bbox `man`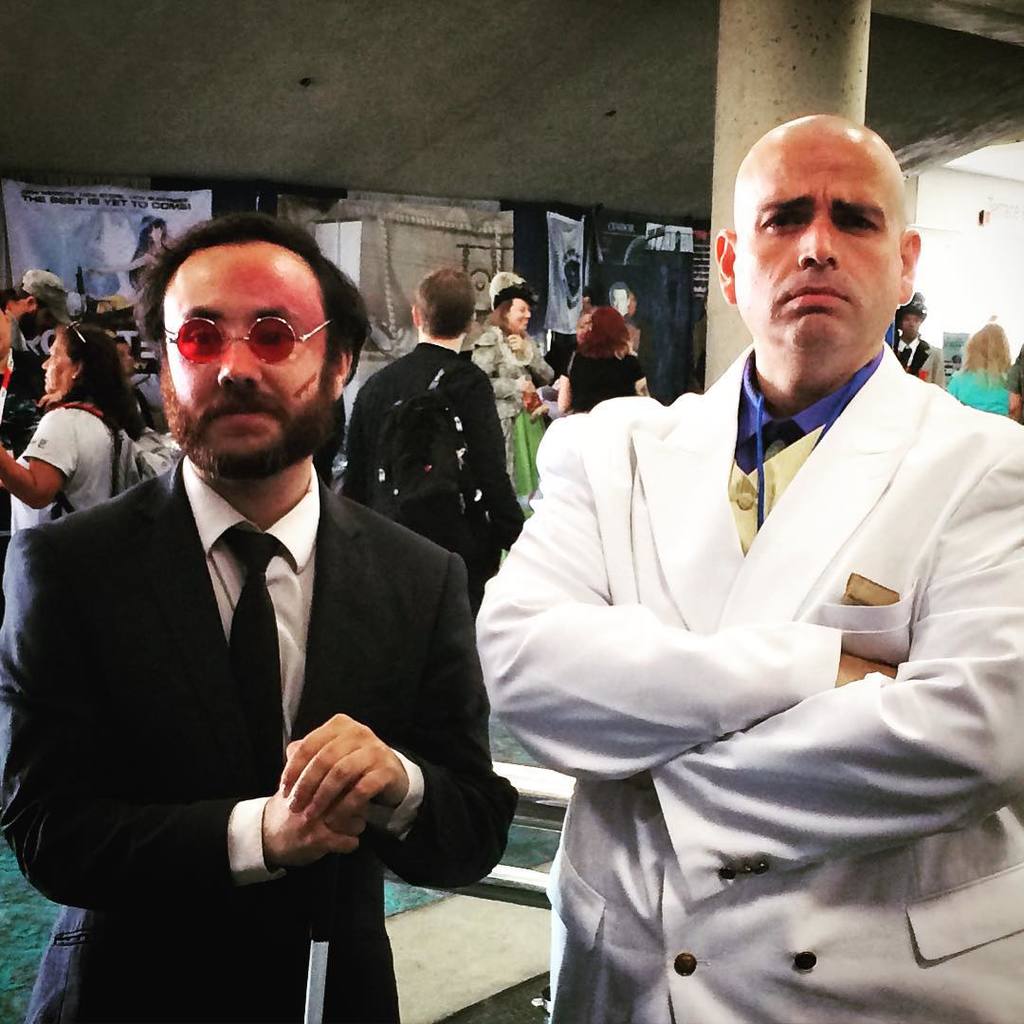
rect(345, 262, 521, 611)
